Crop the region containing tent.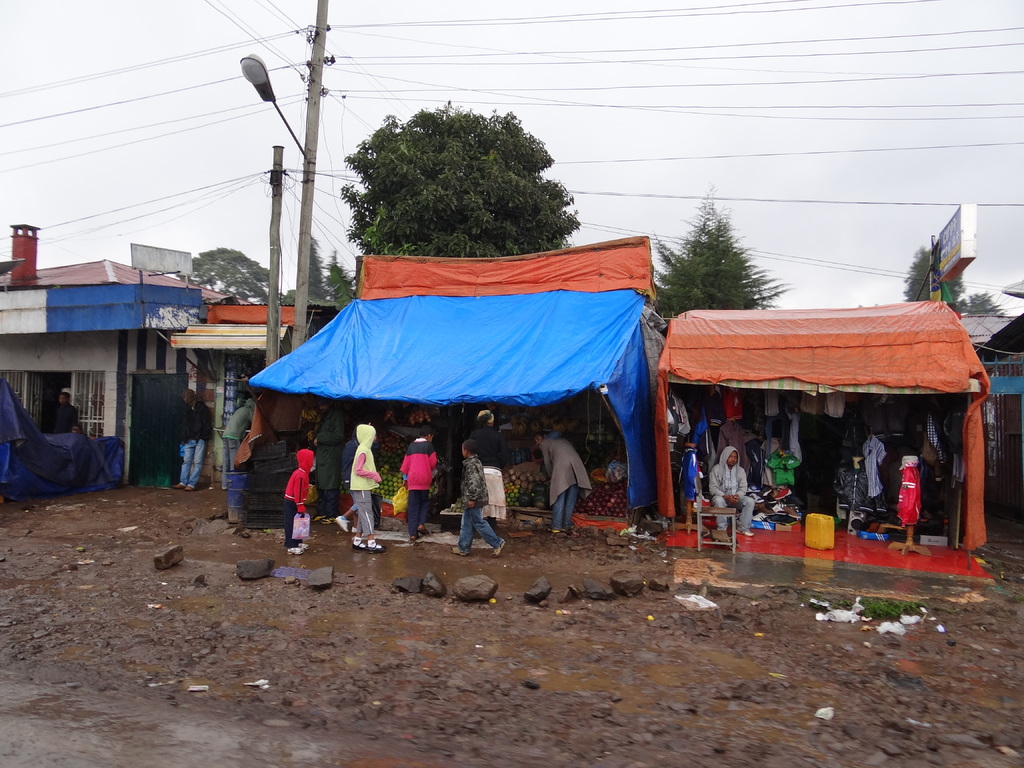
Crop region: rect(241, 255, 660, 543).
